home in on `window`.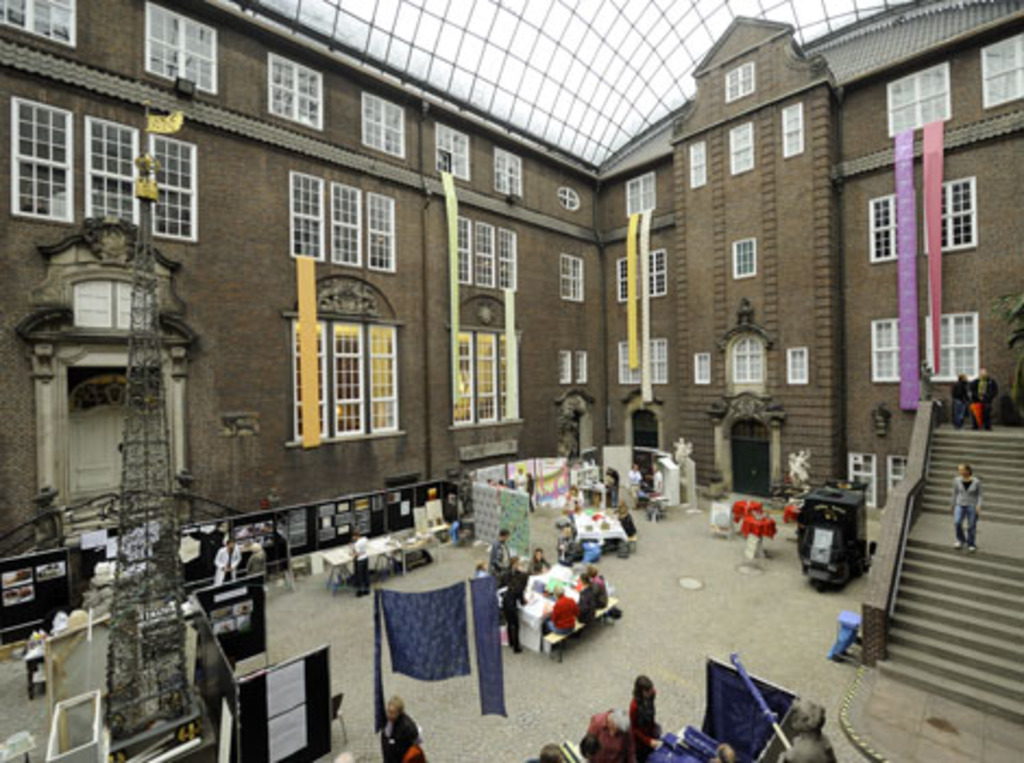
Homed in at left=617, top=336, right=669, bottom=384.
